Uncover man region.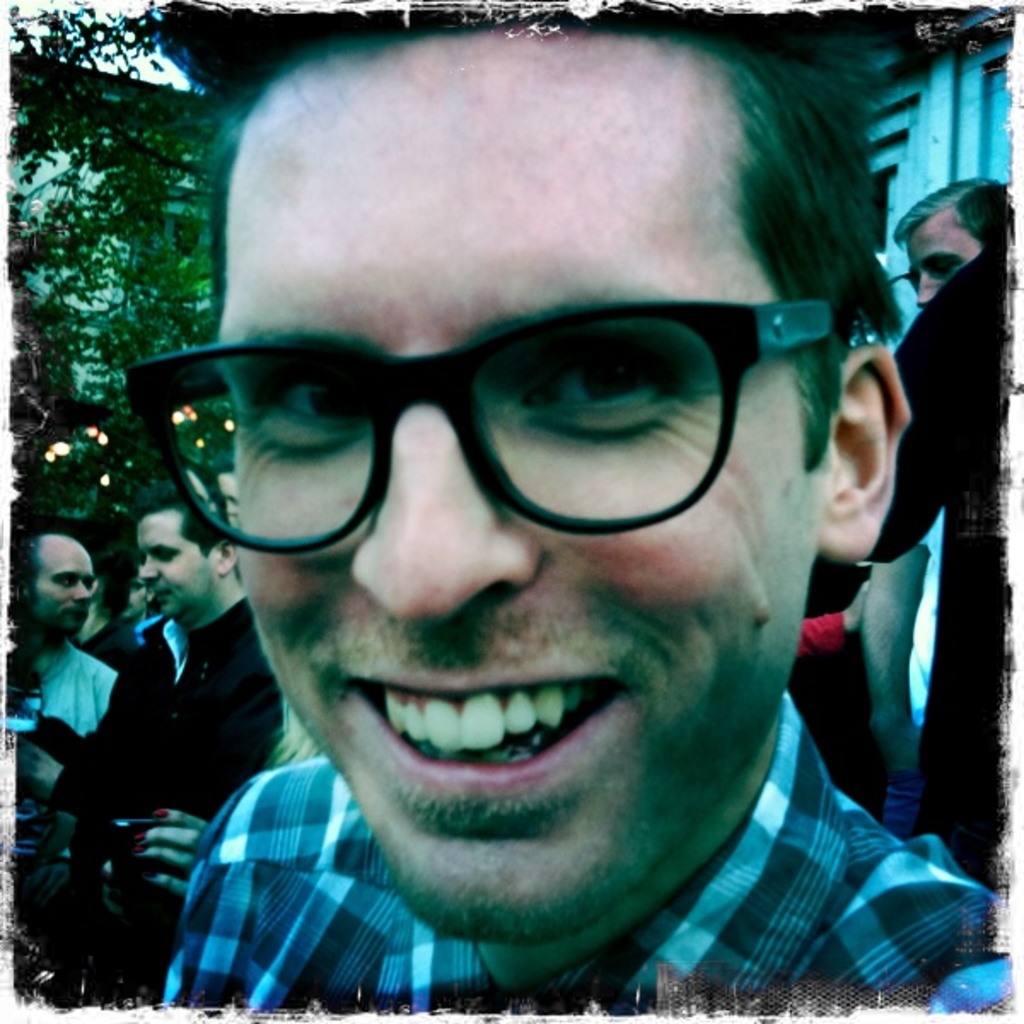
Uncovered: (left=128, top=12, right=1014, bottom=1014).
